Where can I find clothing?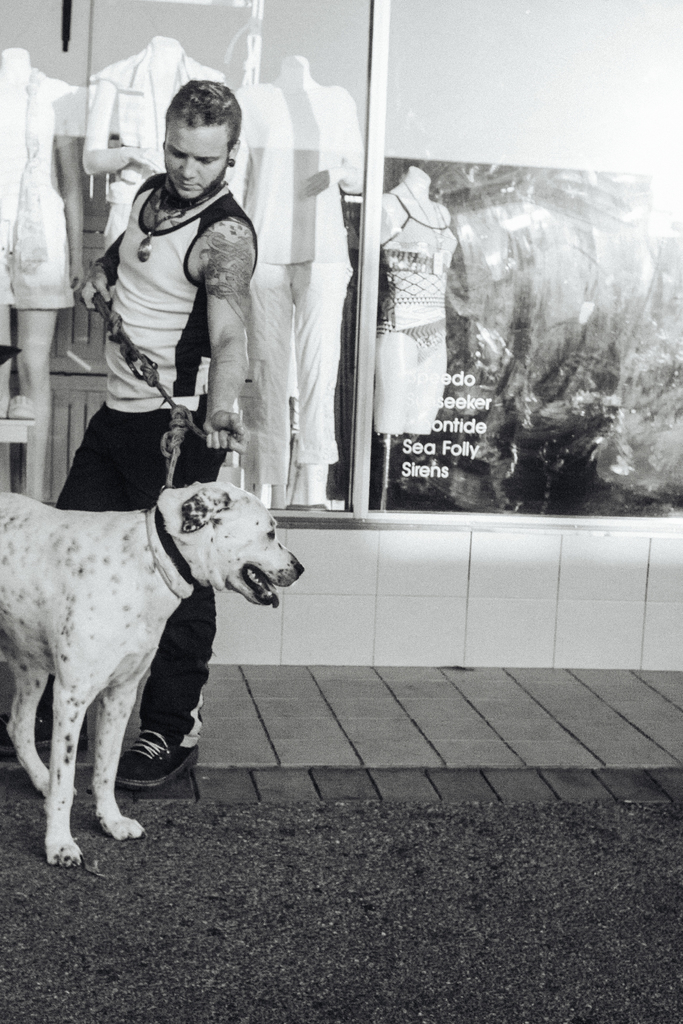
You can find it at 0/64/77/307.
